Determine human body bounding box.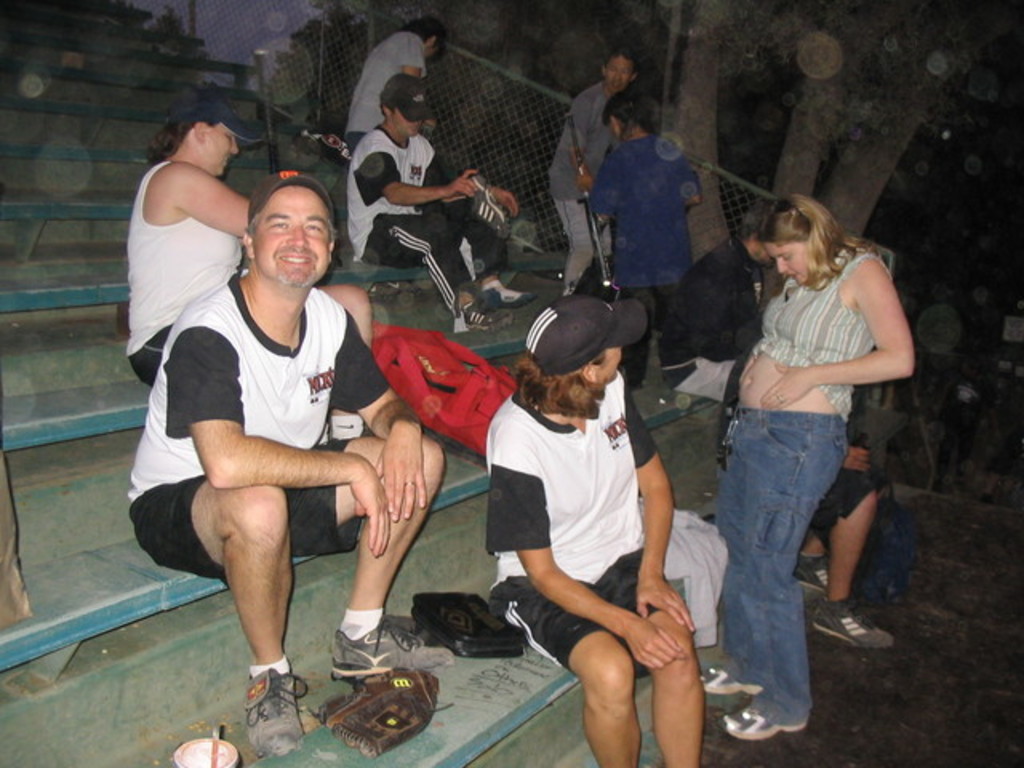
Determined: 483/376/701/766.
